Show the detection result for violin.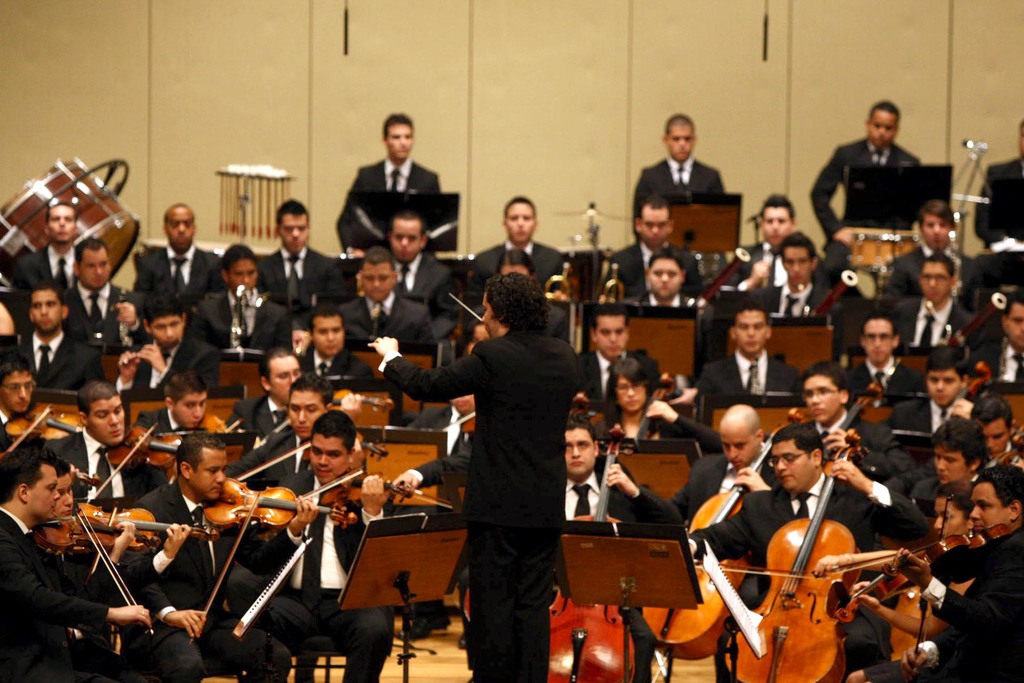
{"left": 40, "top": 498, "right": 225, "bottom": 639}.
